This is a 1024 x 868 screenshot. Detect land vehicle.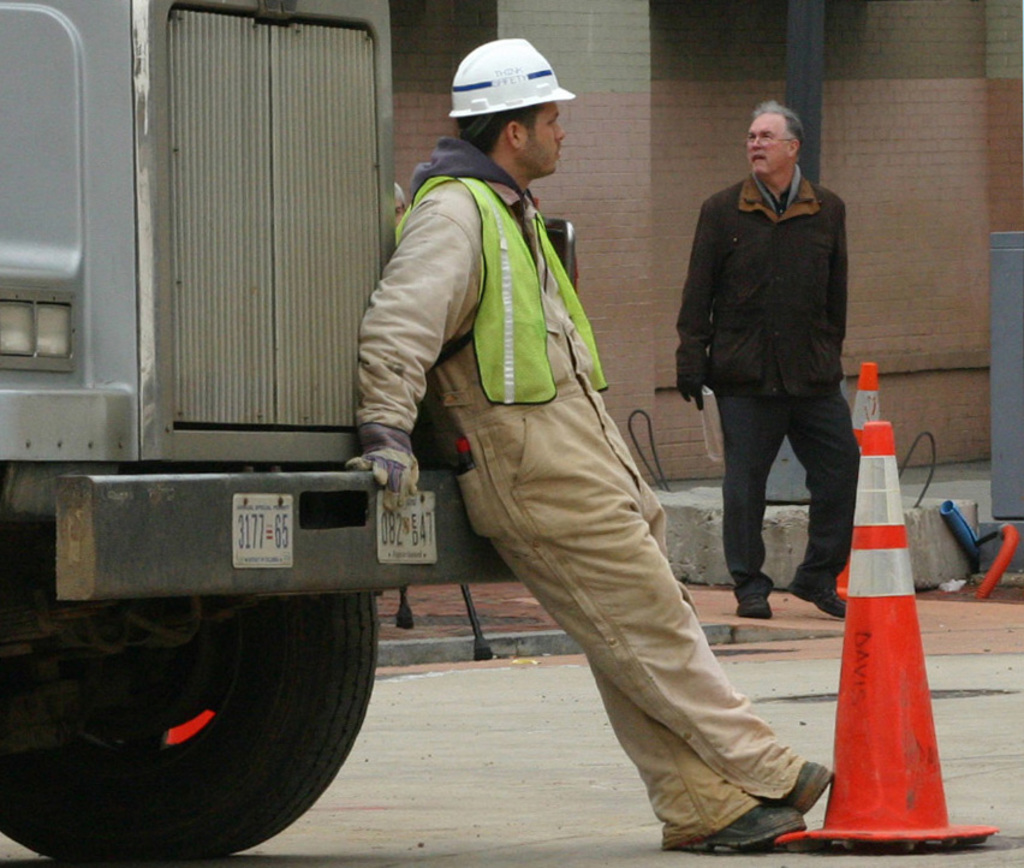
[0, 0, 578, 867].
